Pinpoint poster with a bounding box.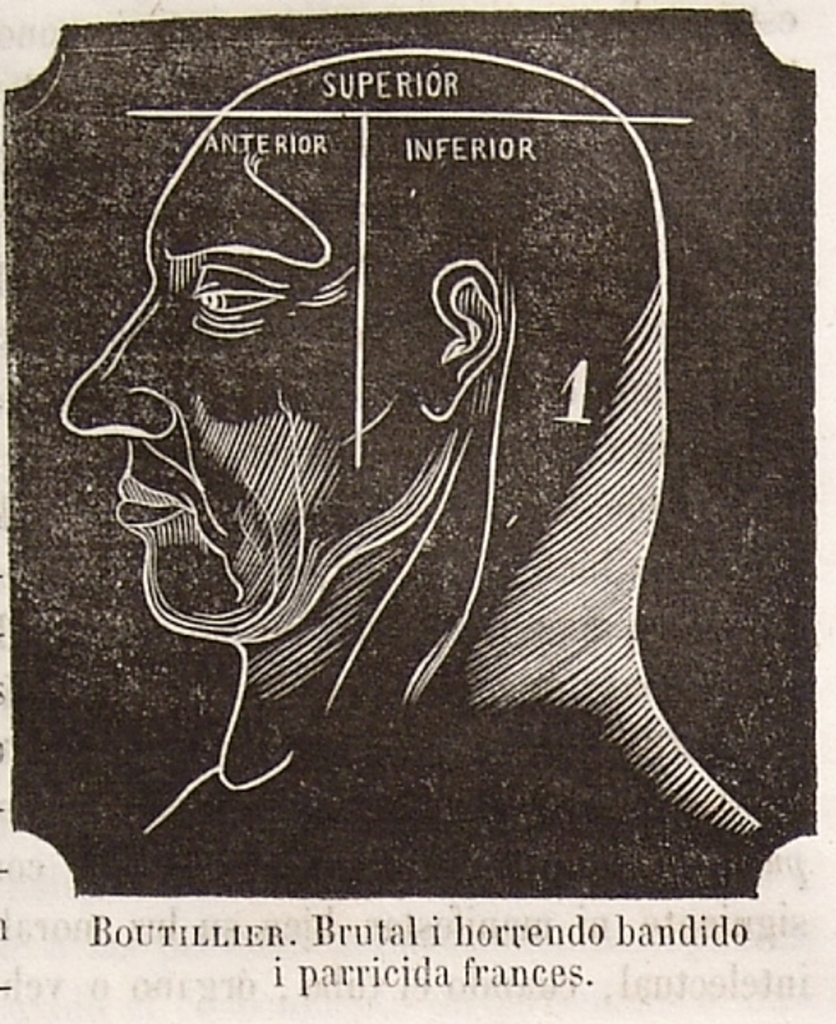
[0,0,834,1022].
